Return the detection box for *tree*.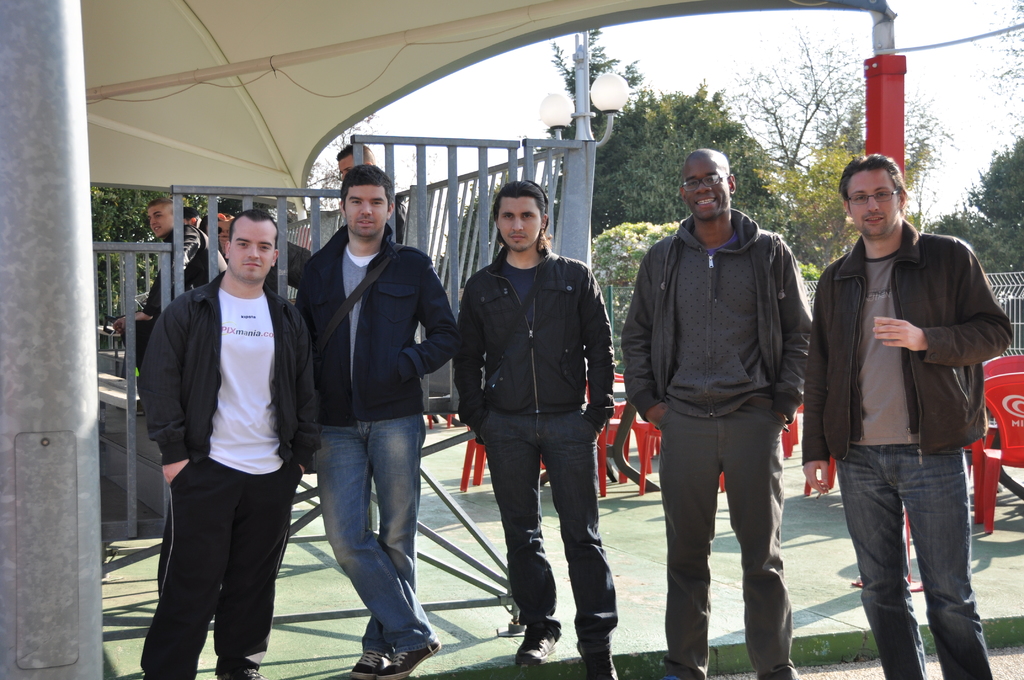
[left=754, top=149, right=941, bottom=298].
